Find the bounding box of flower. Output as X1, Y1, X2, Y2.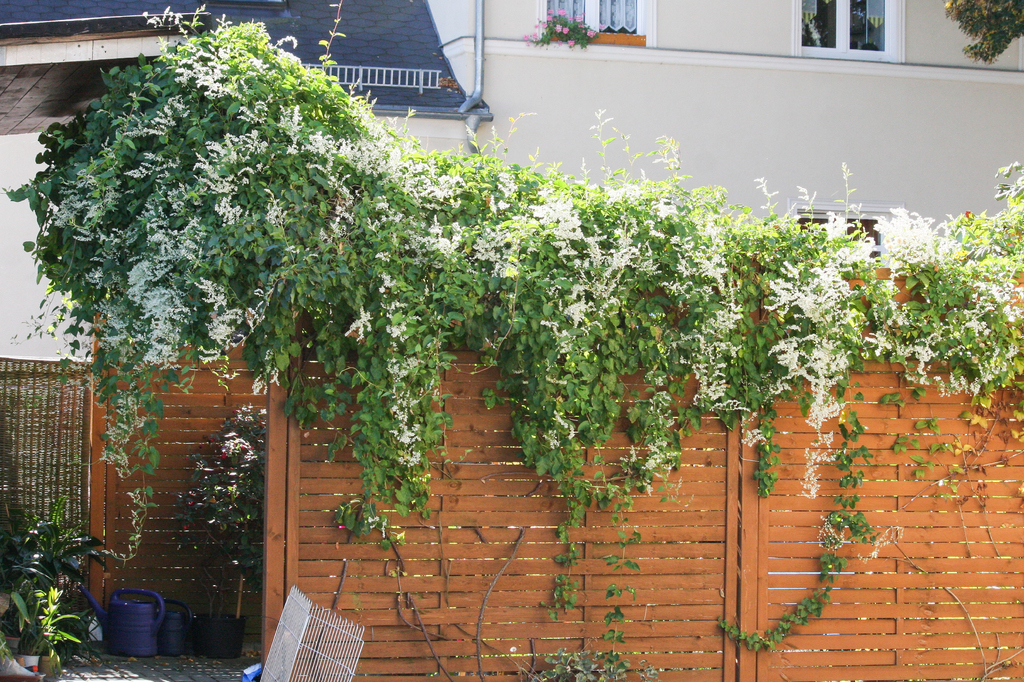
29, 664, 40, 673.
